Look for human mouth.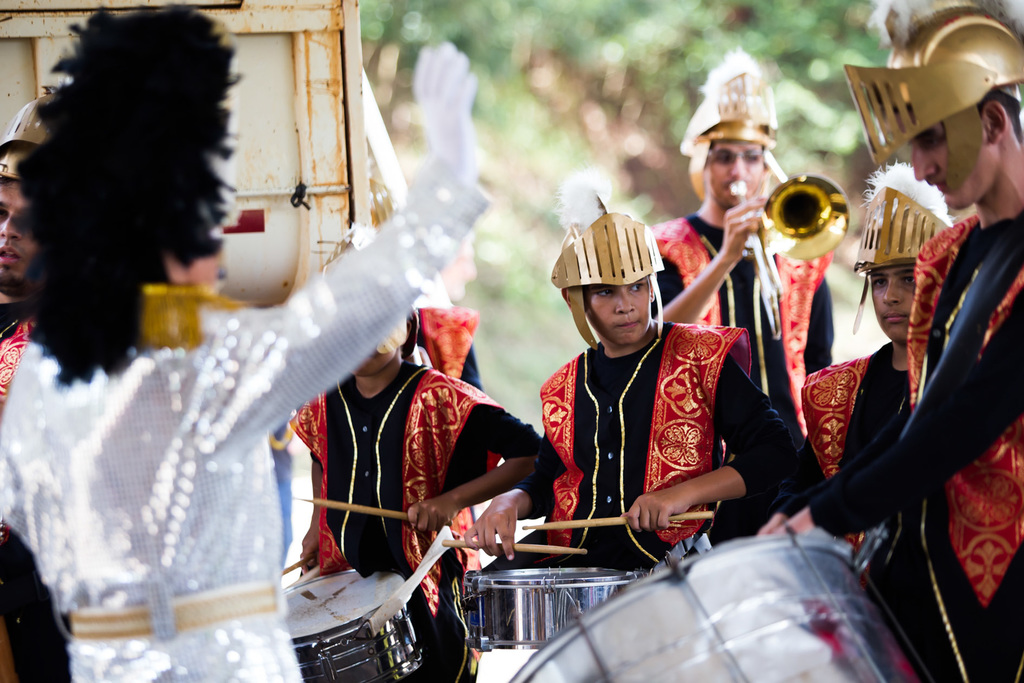
Found: box=[616, 319, 637, 330].
